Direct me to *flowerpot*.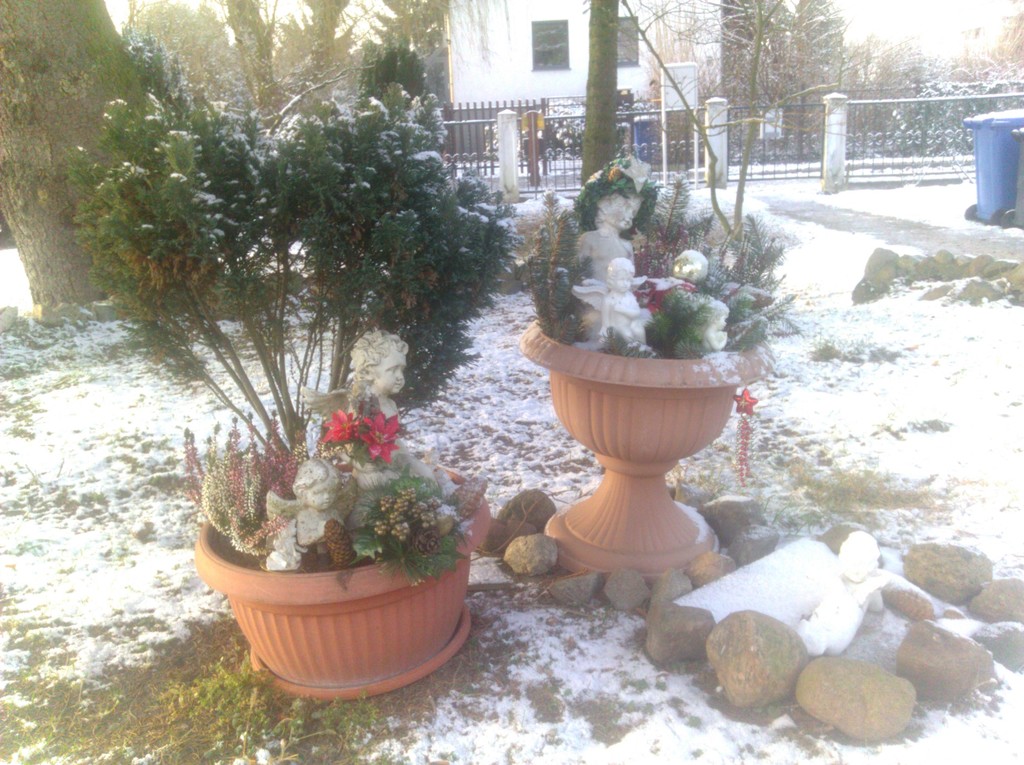
Direction: select_region(204, 461, 488, 698).
